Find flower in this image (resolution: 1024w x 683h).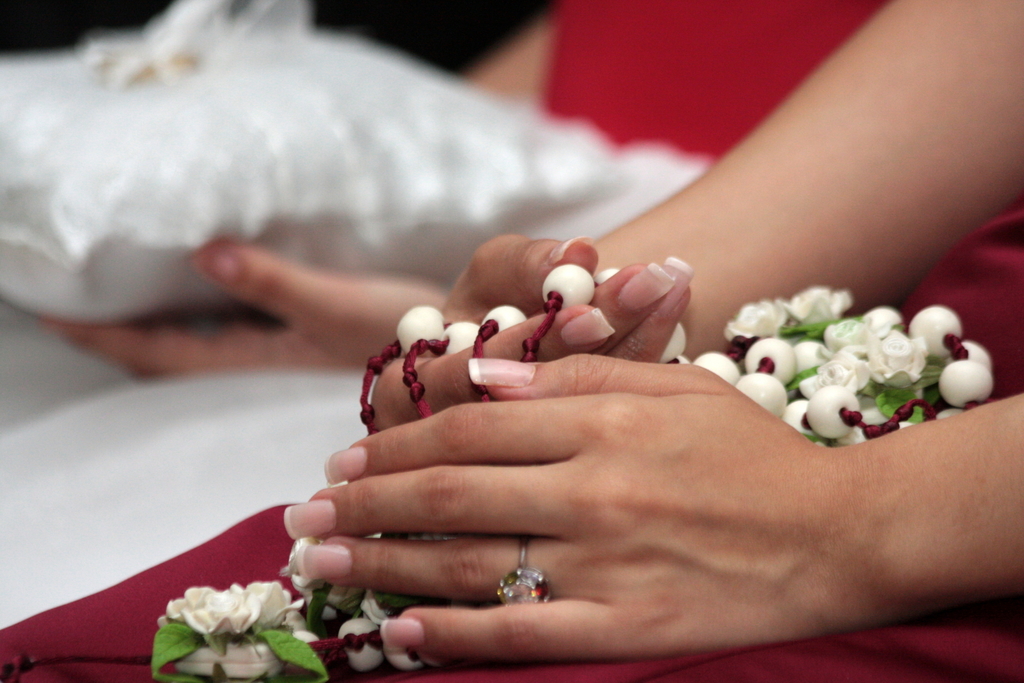
x1=275 y1=541 x2=369 y2=615.
